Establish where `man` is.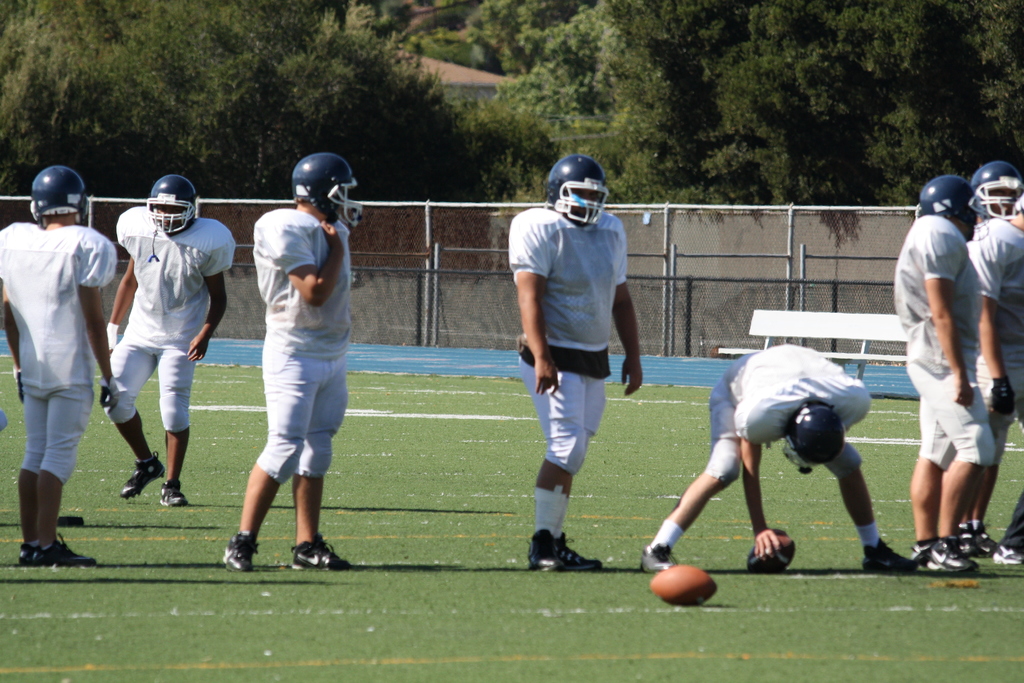
Established at [x1=0, y1=167, x2=118, y2=568].
